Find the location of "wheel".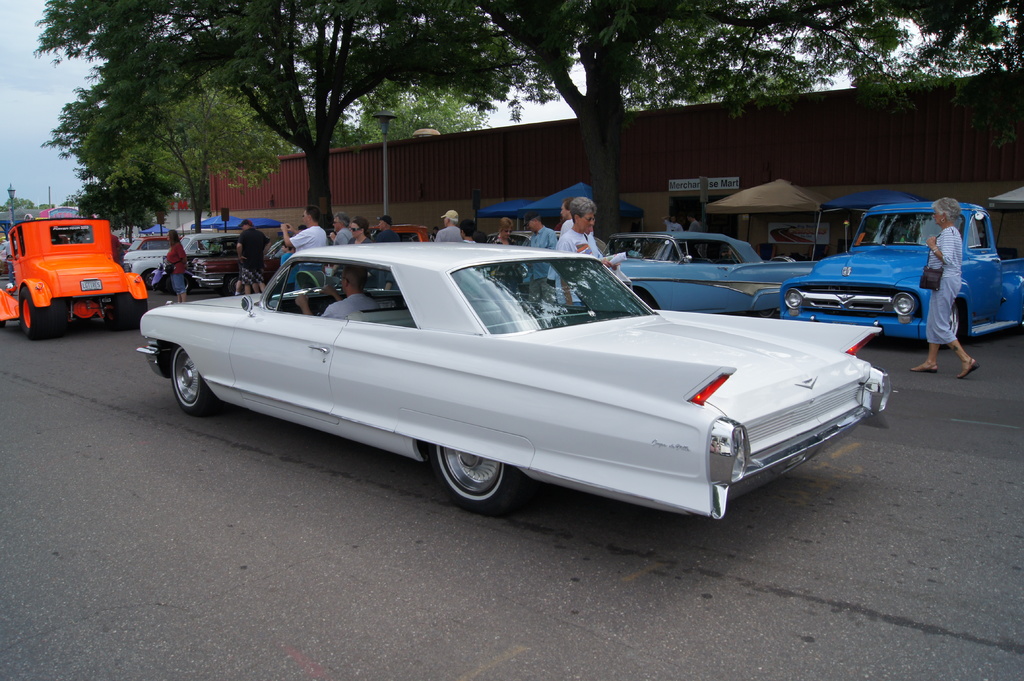
Location: detection(136, 265, 174, 295).
